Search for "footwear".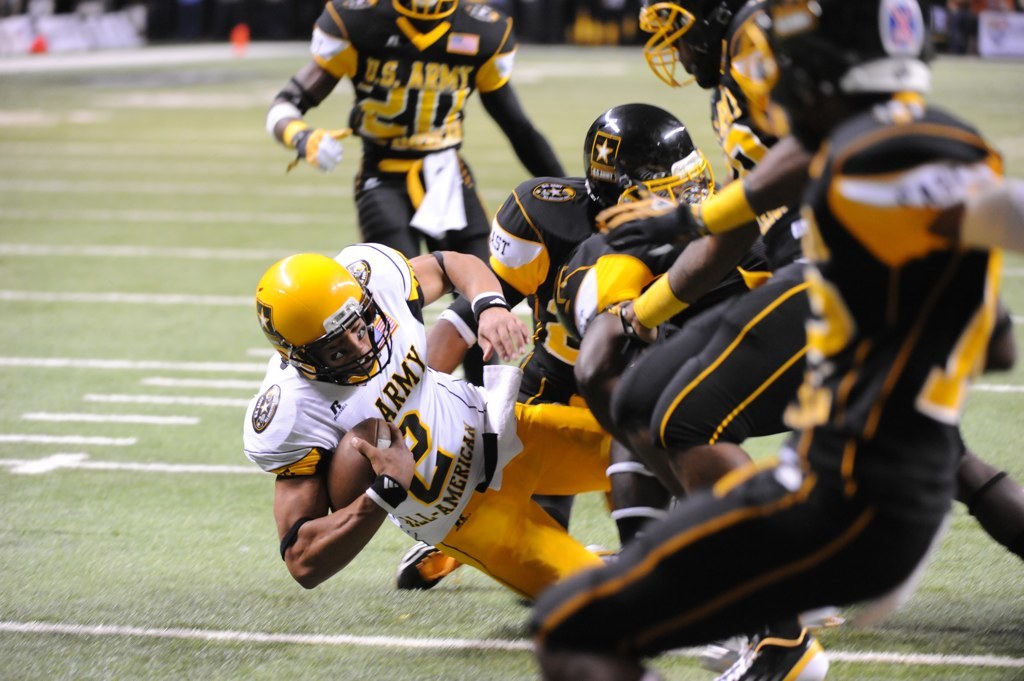
Found at rect(394, 537, 460, 591).
